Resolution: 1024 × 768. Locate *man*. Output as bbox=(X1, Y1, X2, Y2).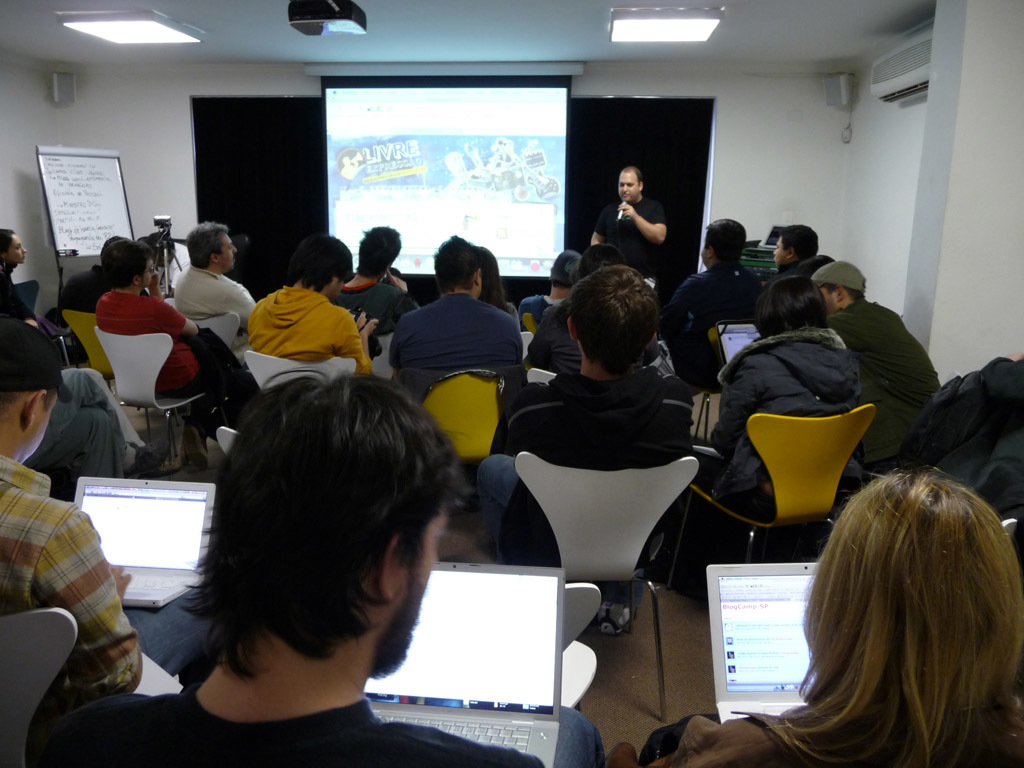
bbox=(57, 237, 146, 315).
